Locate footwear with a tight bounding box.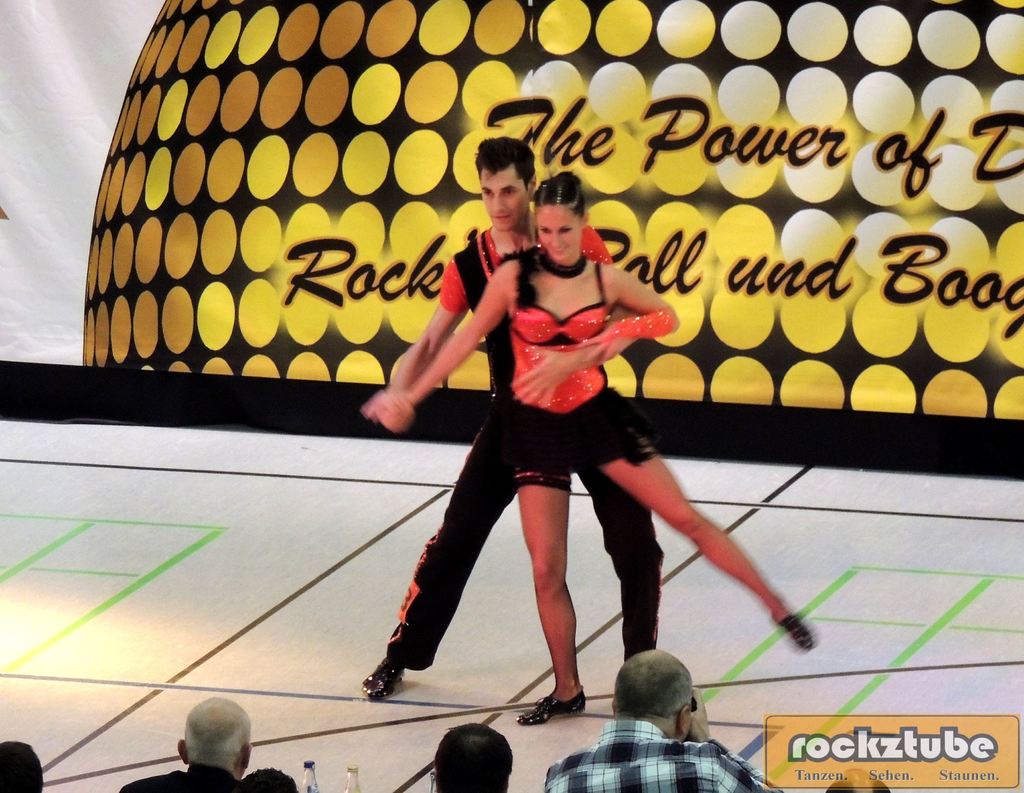
<region>358, 658, 401, 709</region>.
